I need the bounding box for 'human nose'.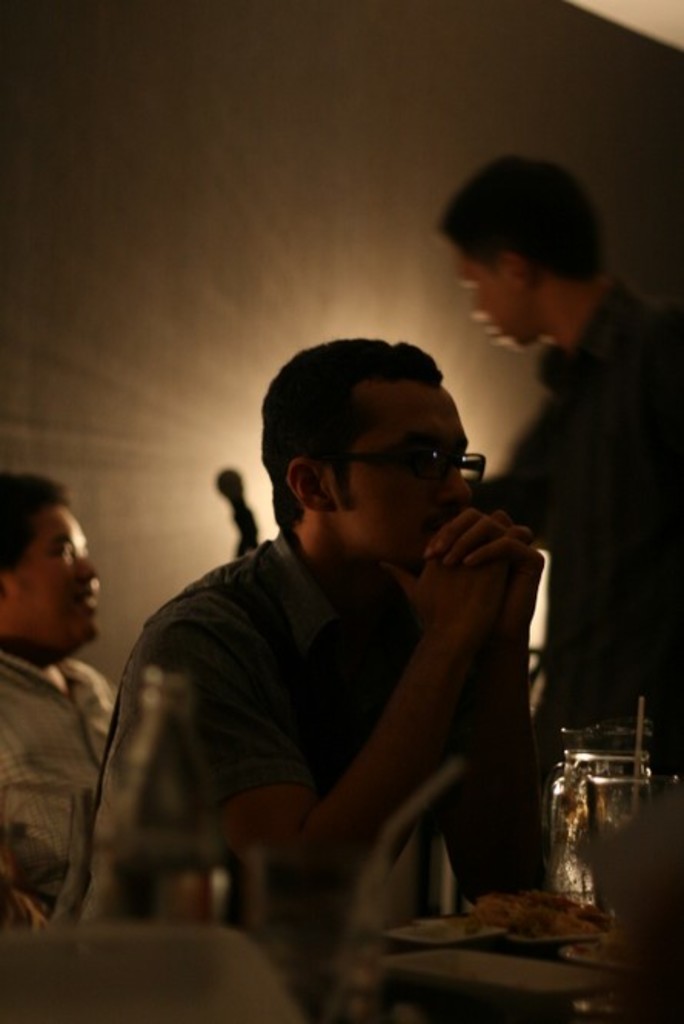
Here it is: (x1=78, y1=554, x2=100, y2=580).
